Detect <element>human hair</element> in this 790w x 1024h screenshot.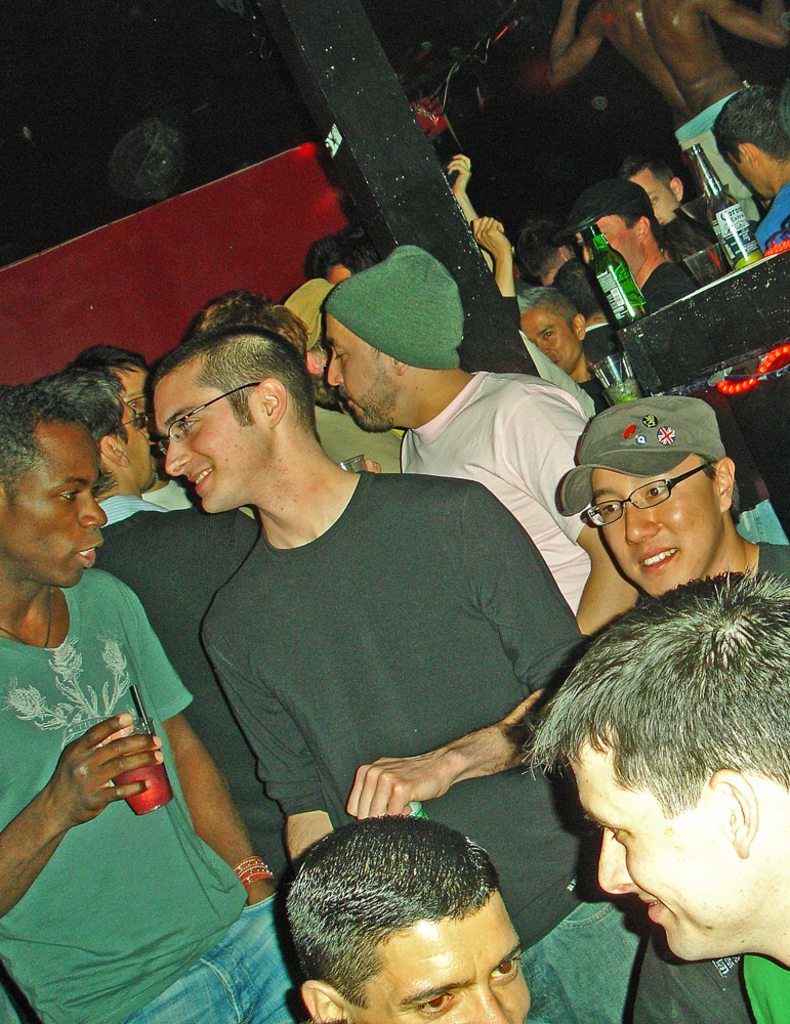
Detection: bbox=[515, 222, 570, 279].
